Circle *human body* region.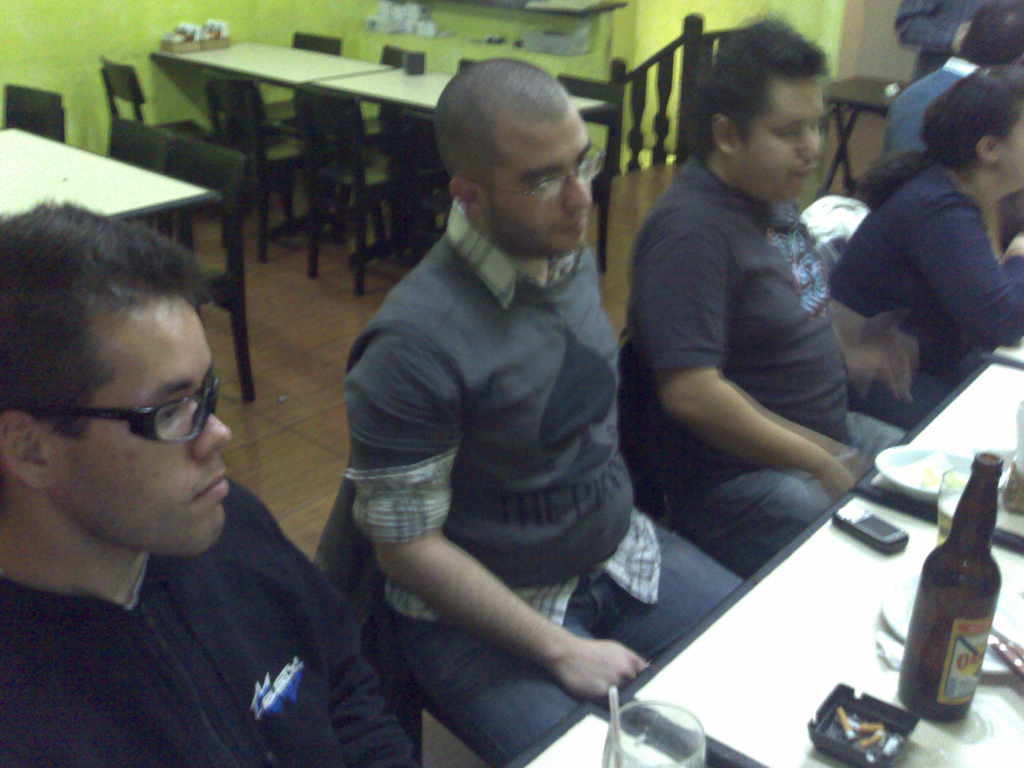
Region: 341:195:748:767.
